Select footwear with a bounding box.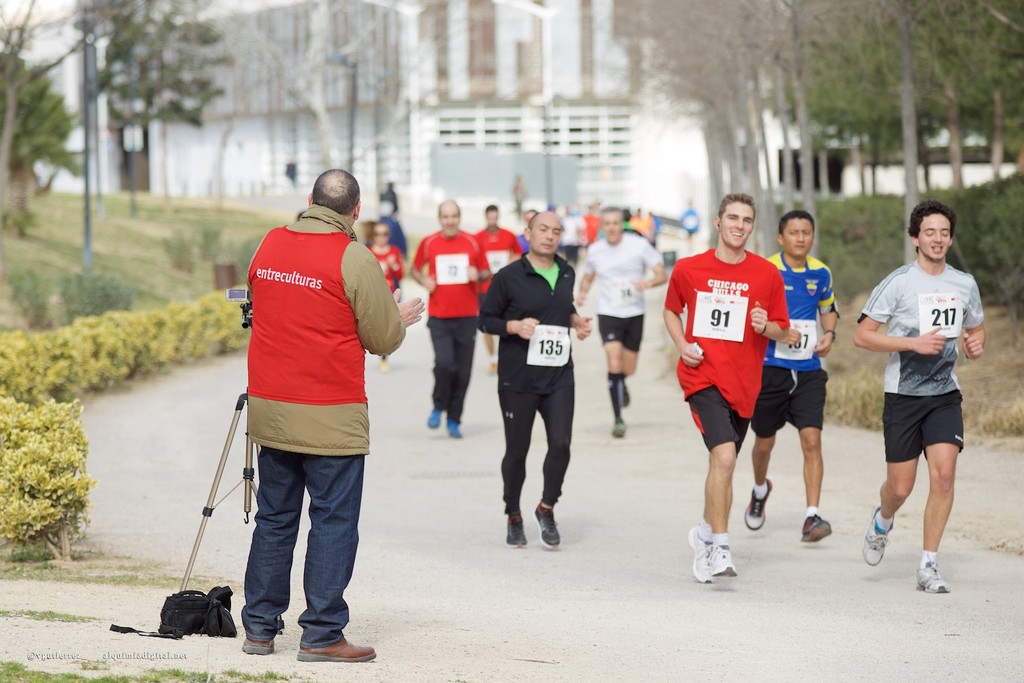
449:420:463:437.
